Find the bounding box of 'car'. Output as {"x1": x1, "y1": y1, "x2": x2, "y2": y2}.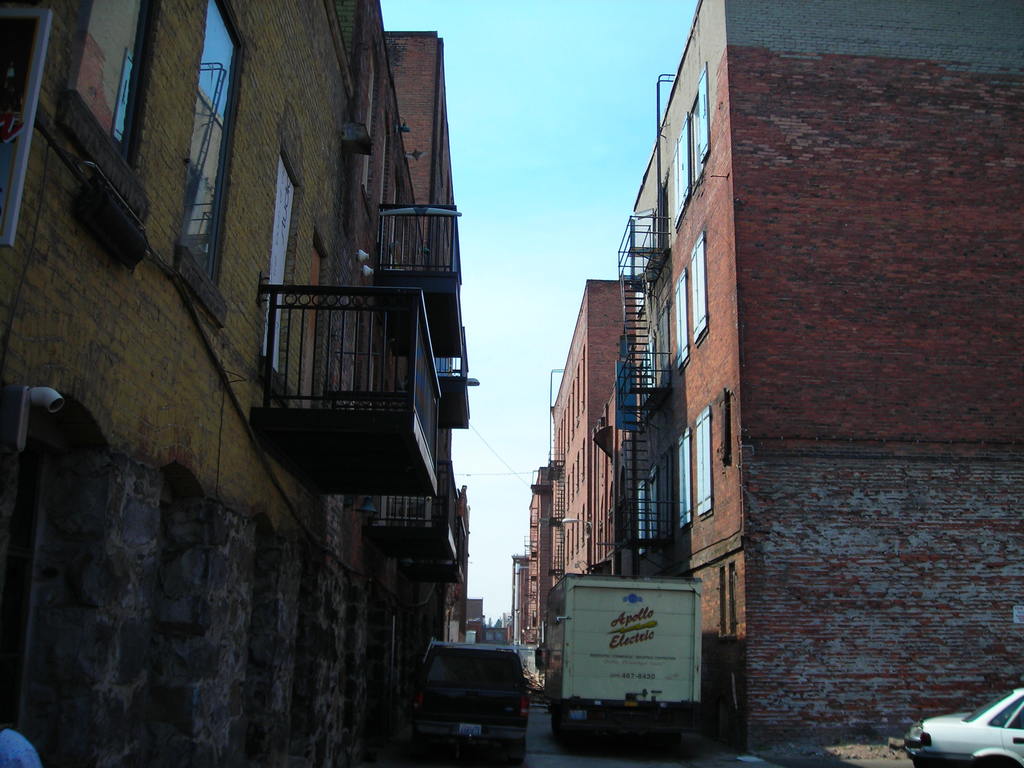
{"x1": 900, "y1": 689, "x2": 1023, "y2": 762}.
